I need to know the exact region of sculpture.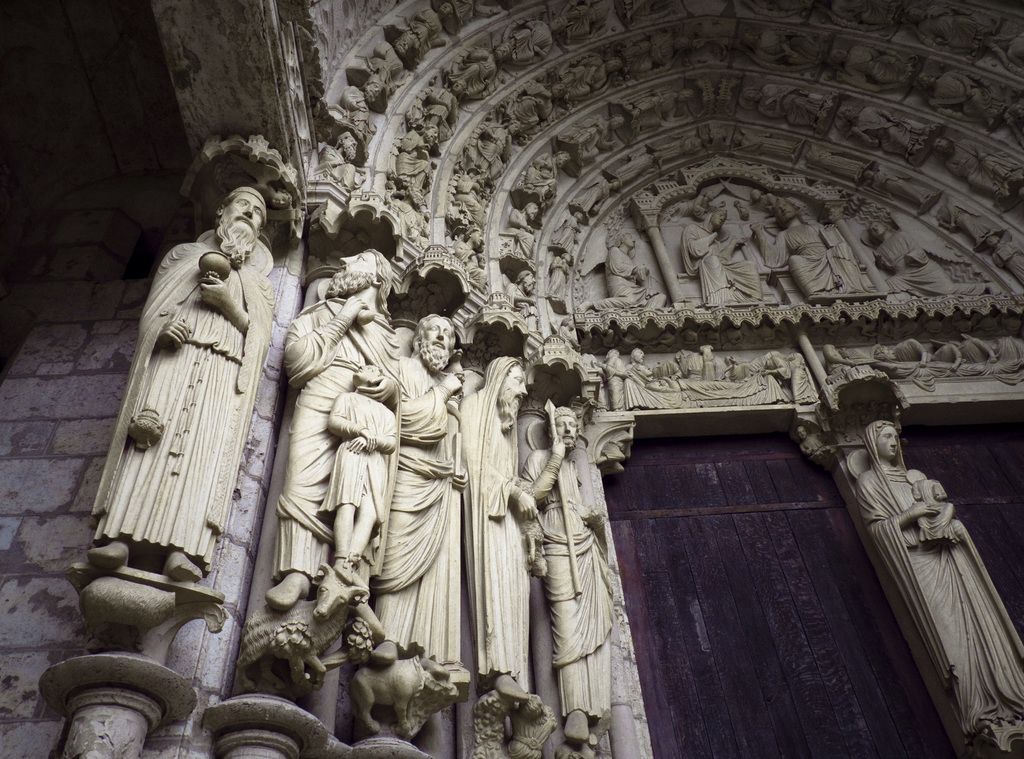
Region: select_region(835, 102, 931, 163).
